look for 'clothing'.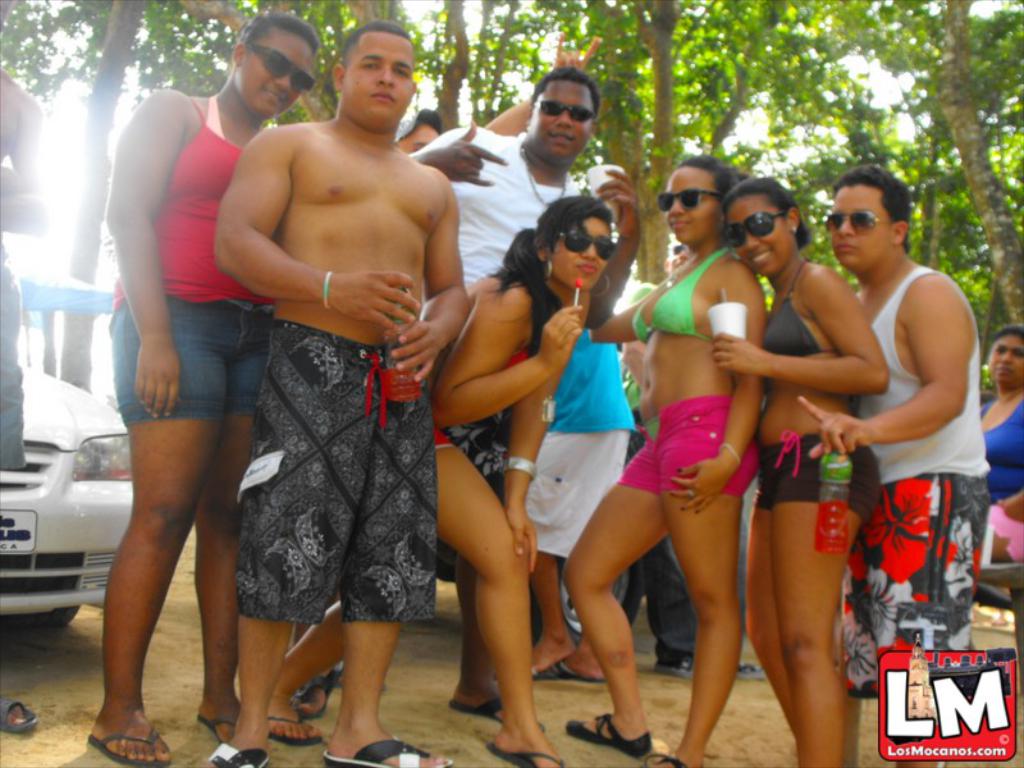
Found: 238:317:429:623.
